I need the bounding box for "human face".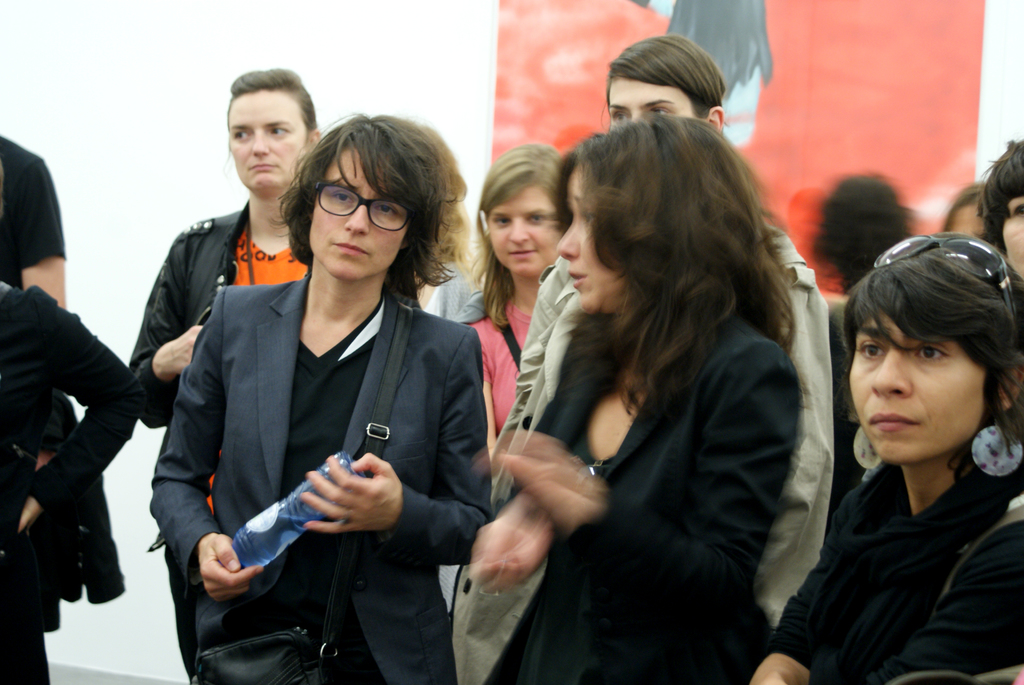
Here it is: detection(609, 75, 696, 128).
